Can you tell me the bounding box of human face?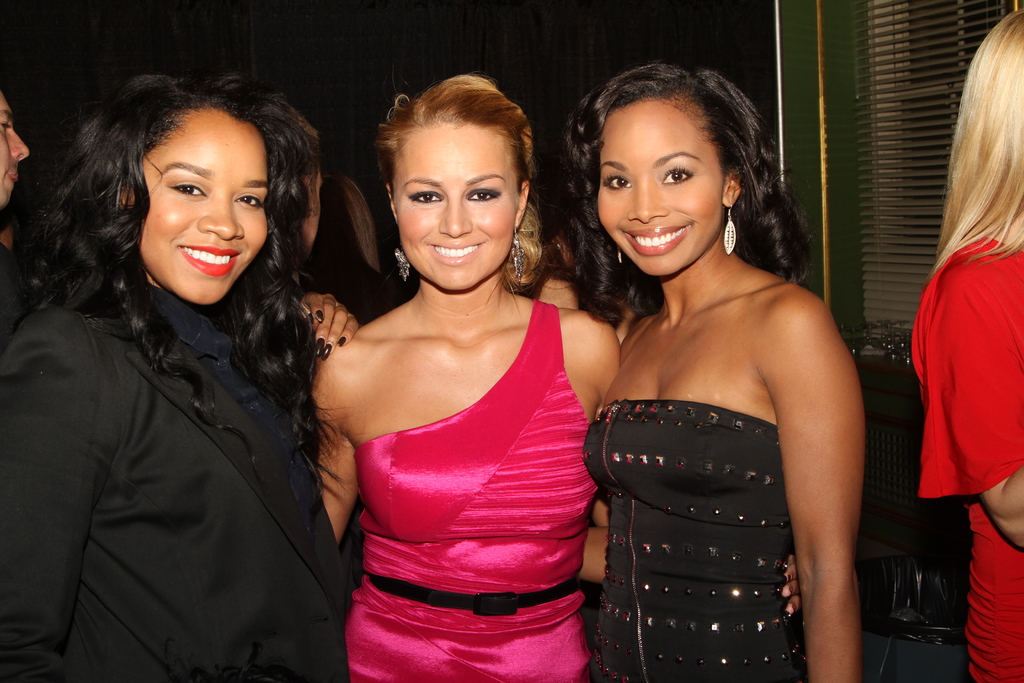
Rect(394, 123, 516, 290).
